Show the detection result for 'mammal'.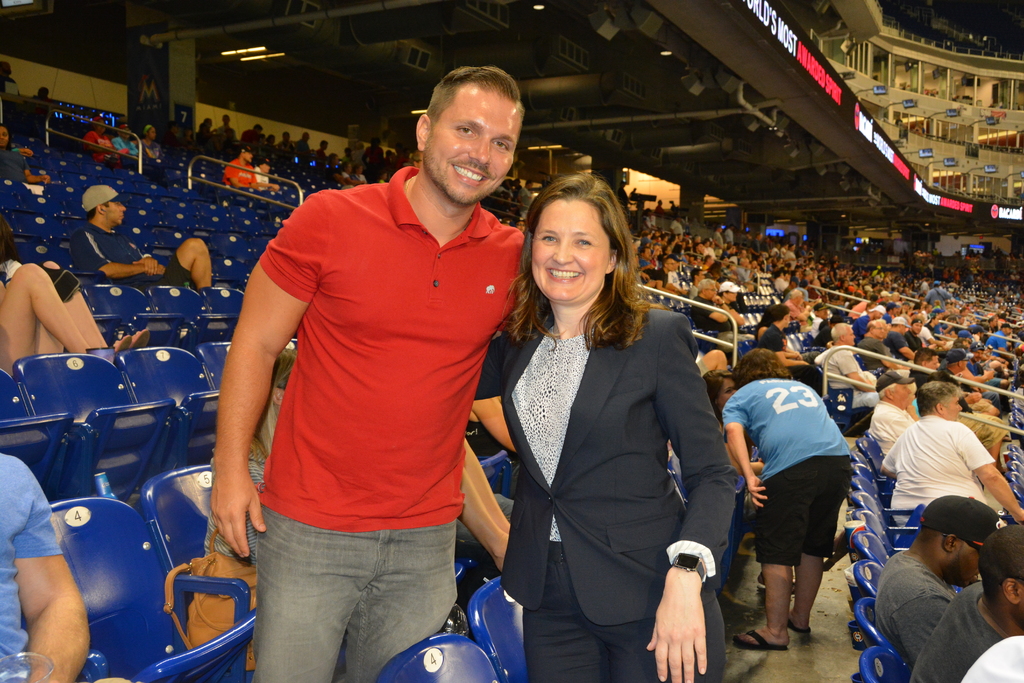
[961,634,1023,682].
